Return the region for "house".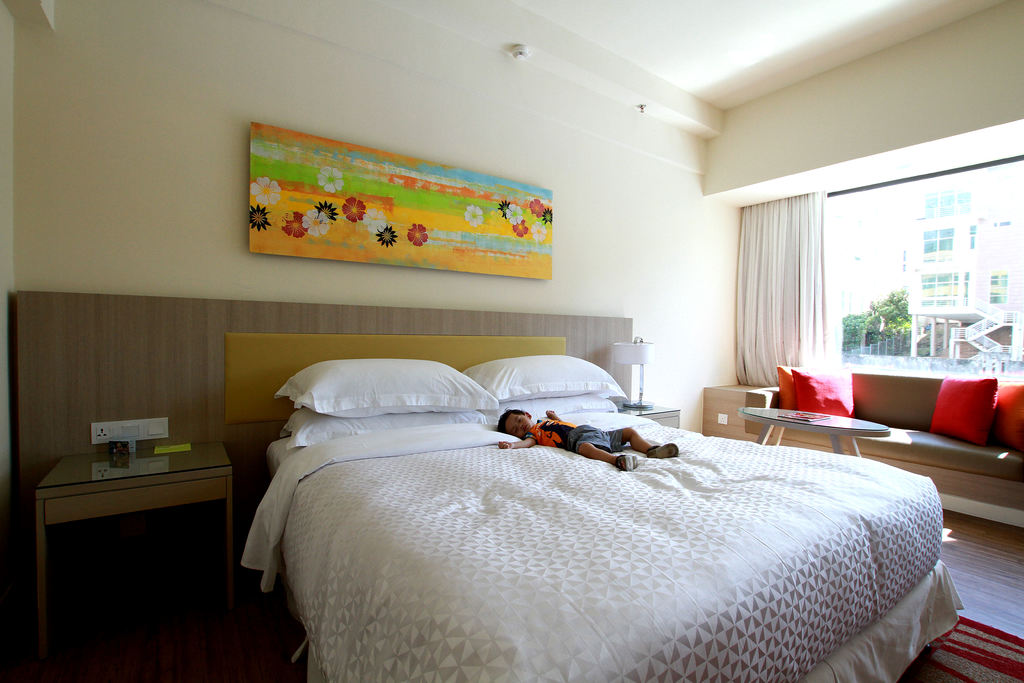
left=0, top=0, right=1023, bottom=682.
